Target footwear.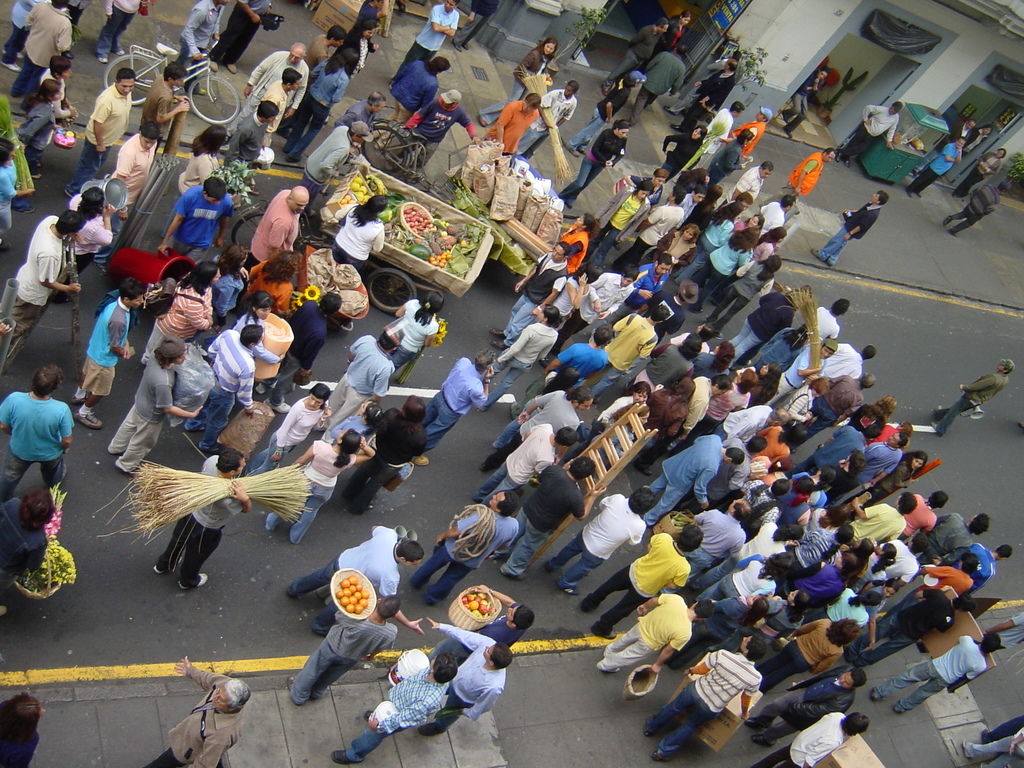
Target region: region(70, 395, 88, 404).
